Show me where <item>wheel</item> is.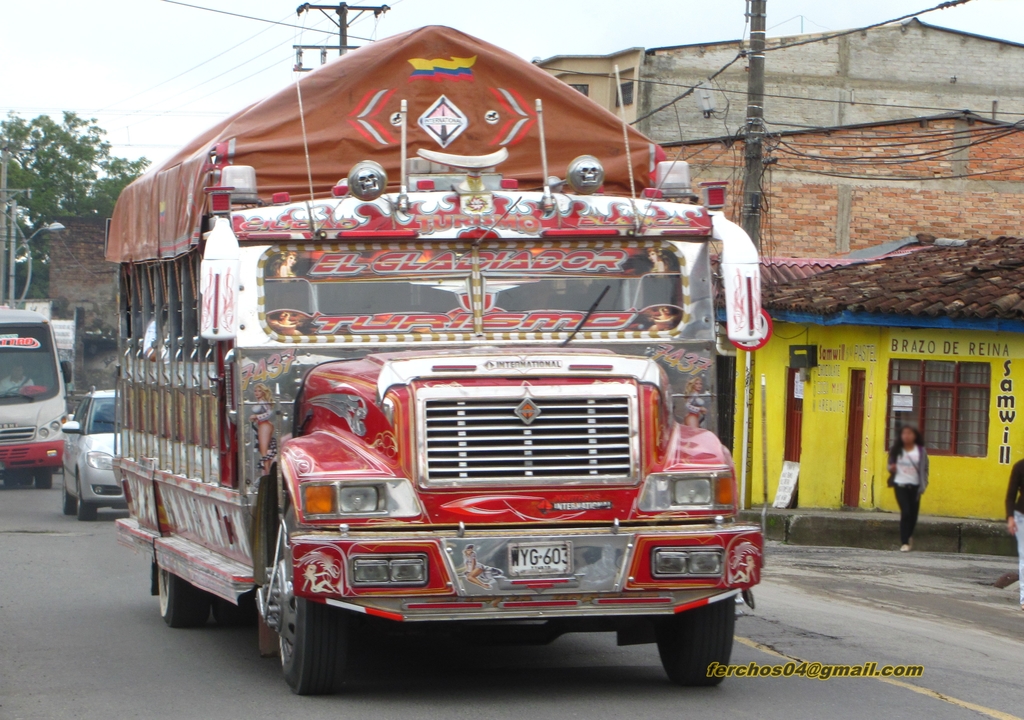
<item>wheel</item> is at (x1=285, y1=565, x2=356, y2=684).
